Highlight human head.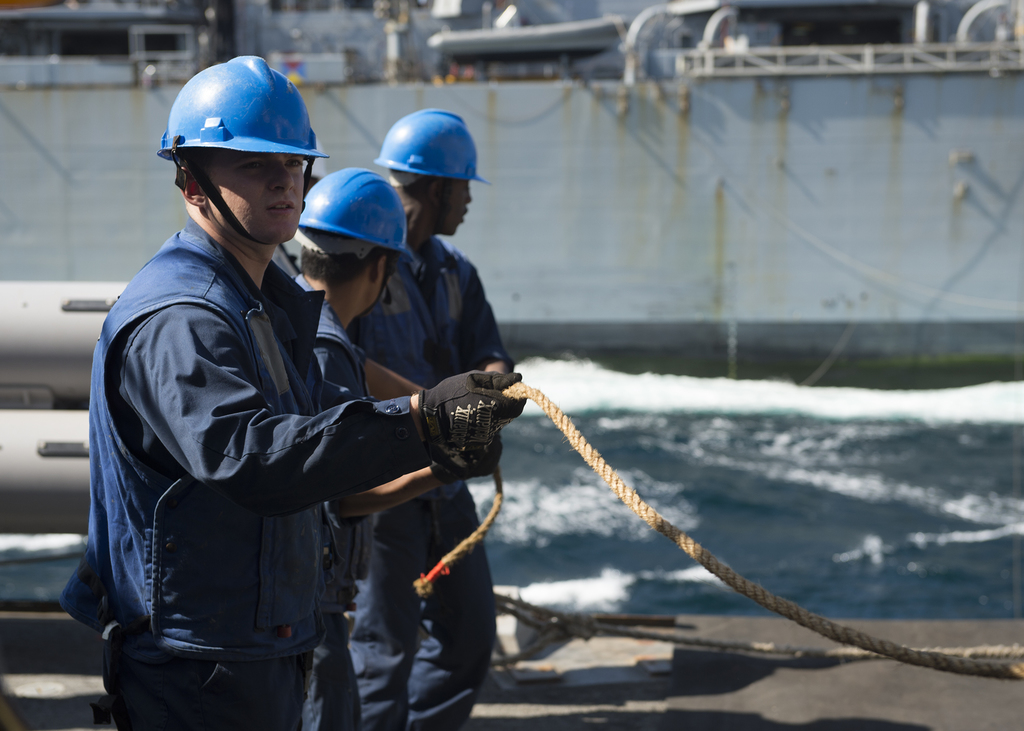
Highlighted region: locate(297, 168, 403, 312).
